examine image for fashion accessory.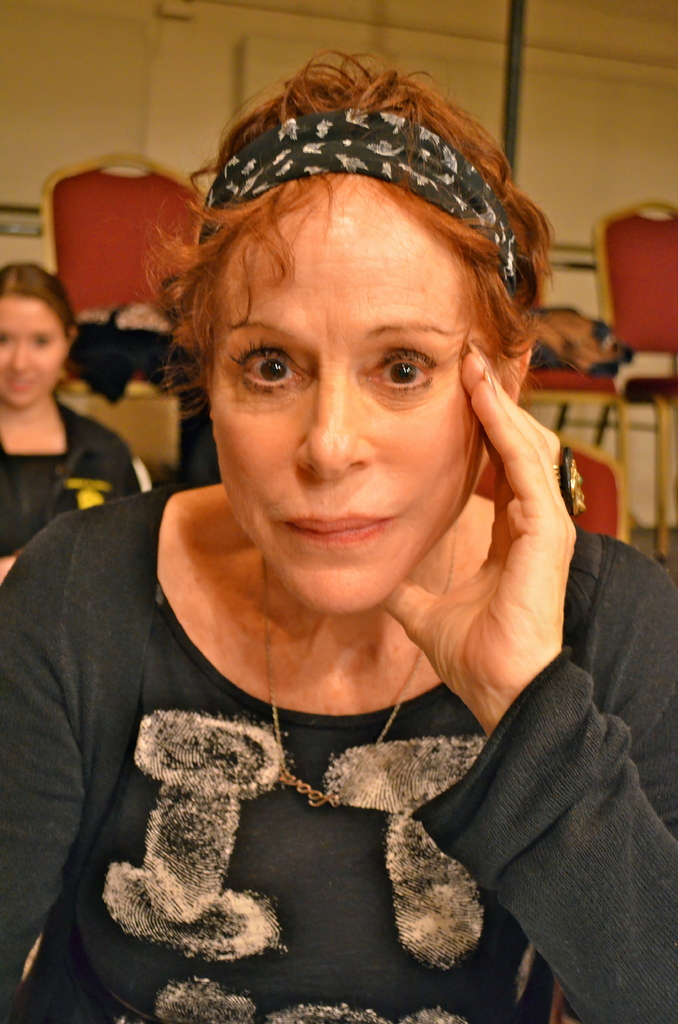
Examination result: {"x1": 257, "y1": 529, "x2": 457, "y2": 810}.
